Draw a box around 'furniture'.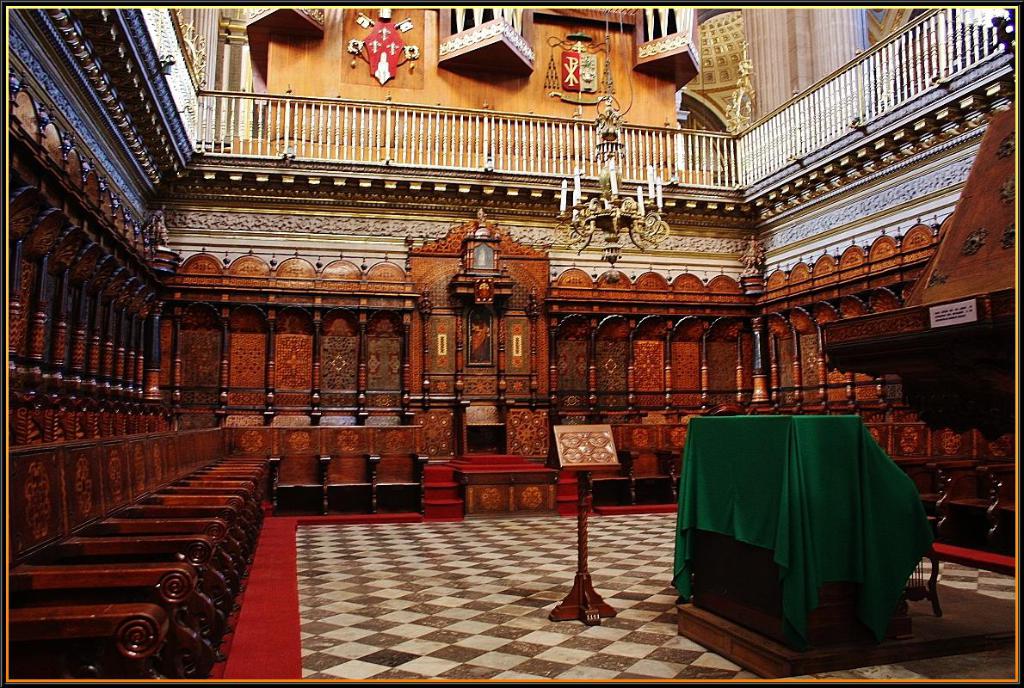
674, 408, 927, 649.
